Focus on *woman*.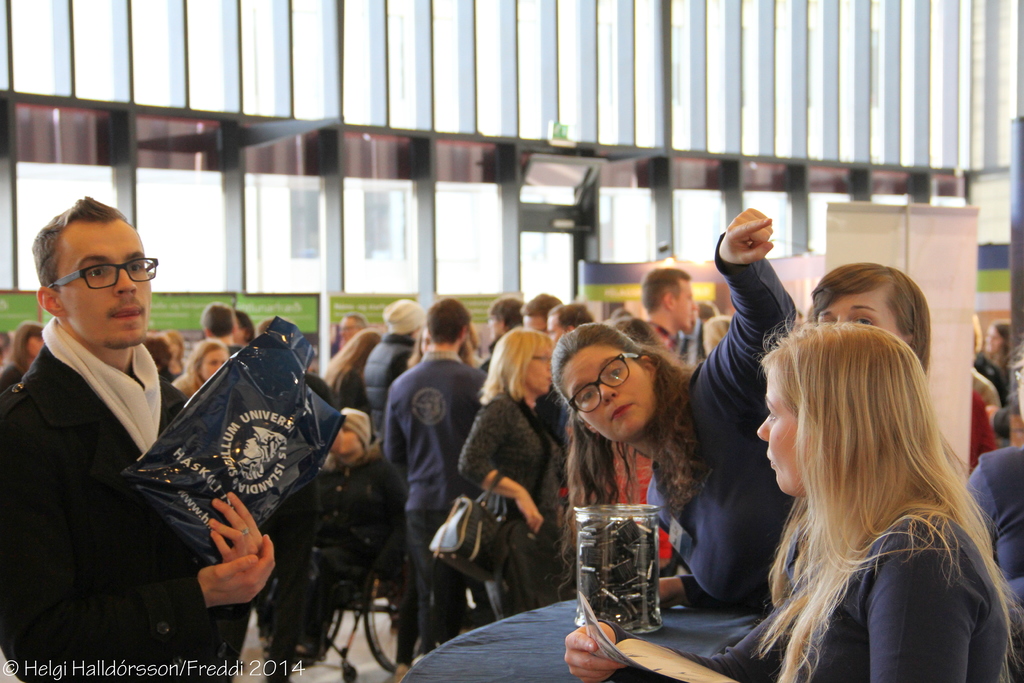
Focused at l=456, t=329, r=572, b=613.
